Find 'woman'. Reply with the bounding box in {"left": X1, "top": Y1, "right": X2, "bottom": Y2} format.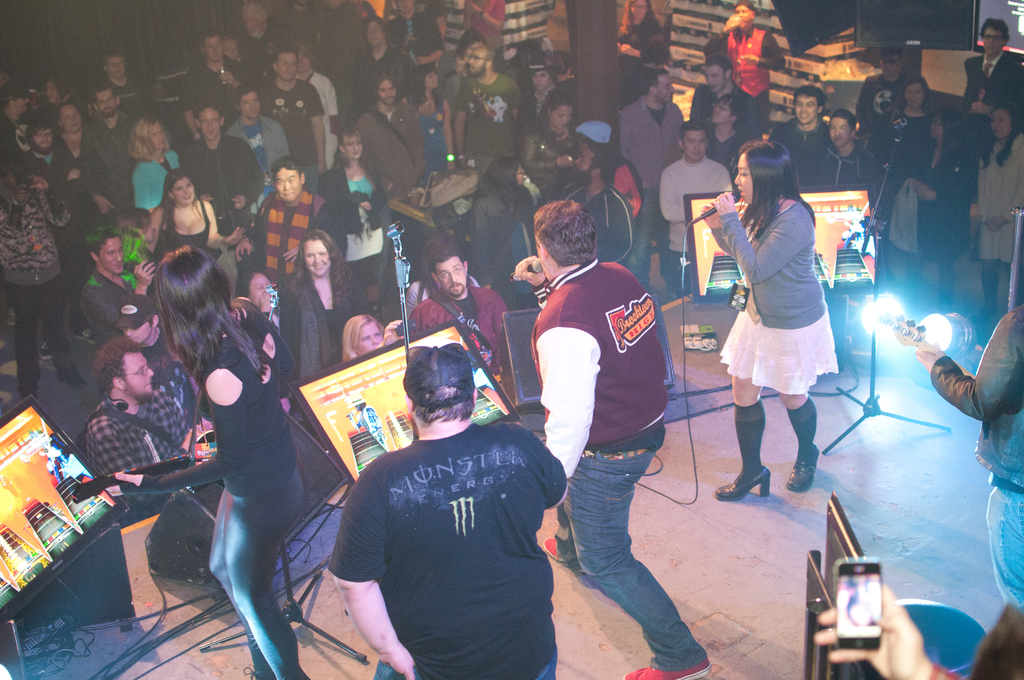
{"left": 270, "top": 227, "right": 367, "bottom": 382}.
